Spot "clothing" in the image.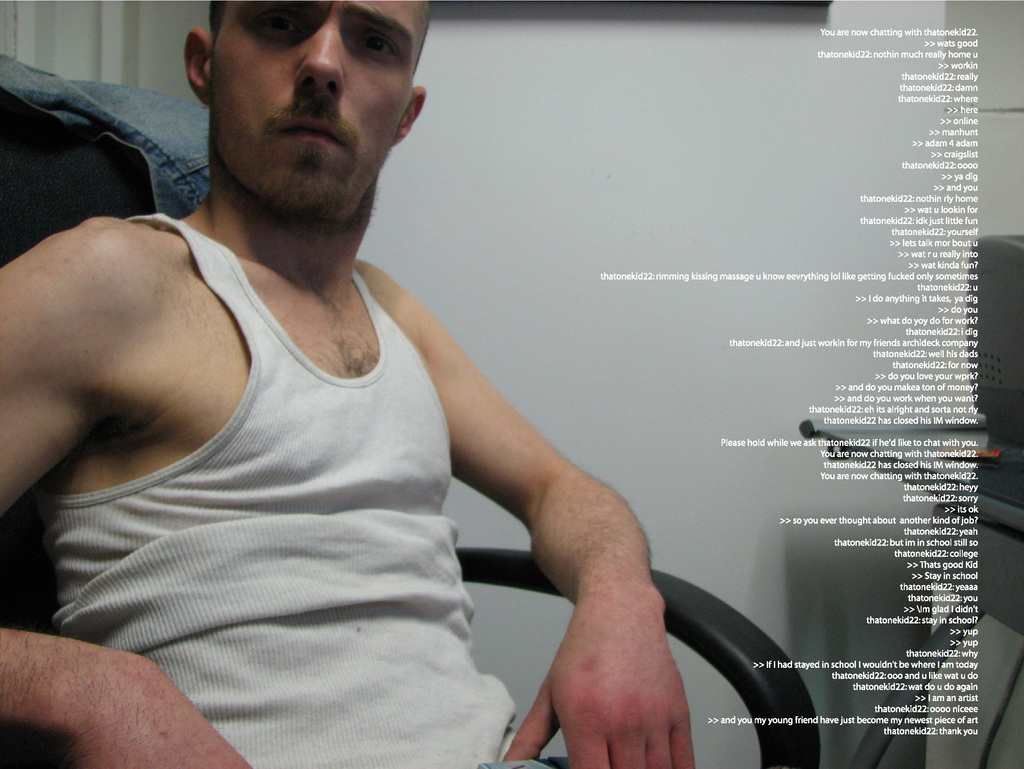
"clothing" found at pyautogui.locateOnScreen(28, 210, 609, 768).
